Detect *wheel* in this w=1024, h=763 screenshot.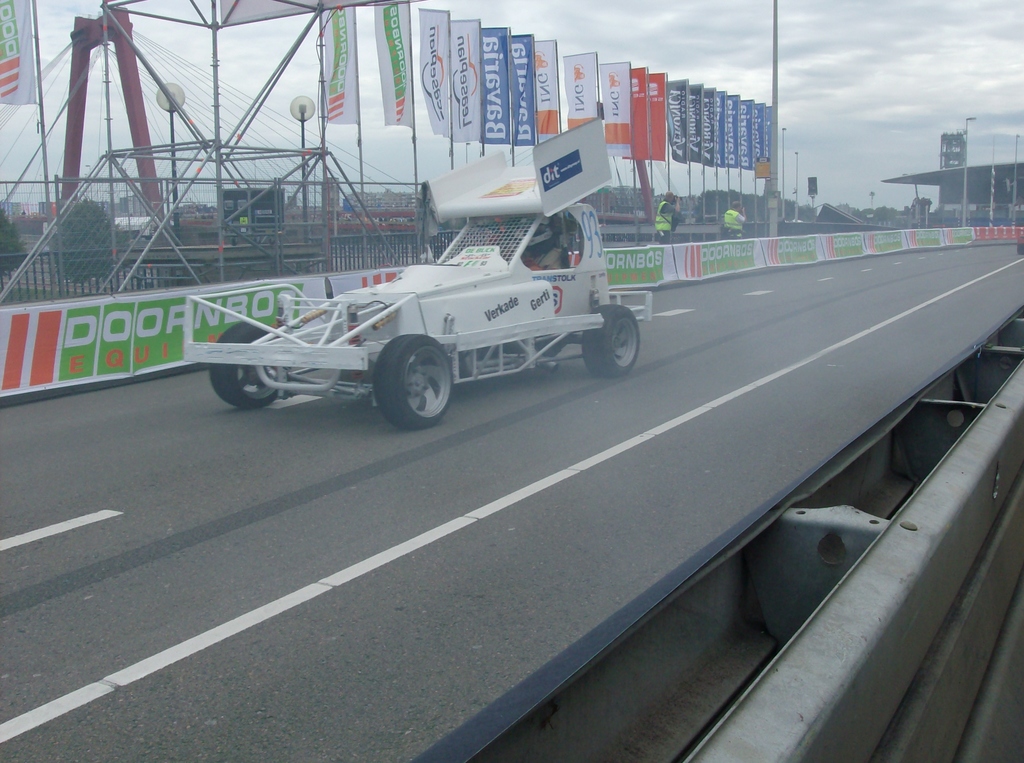
Detection: select_region(209, 322, 281, 408).
